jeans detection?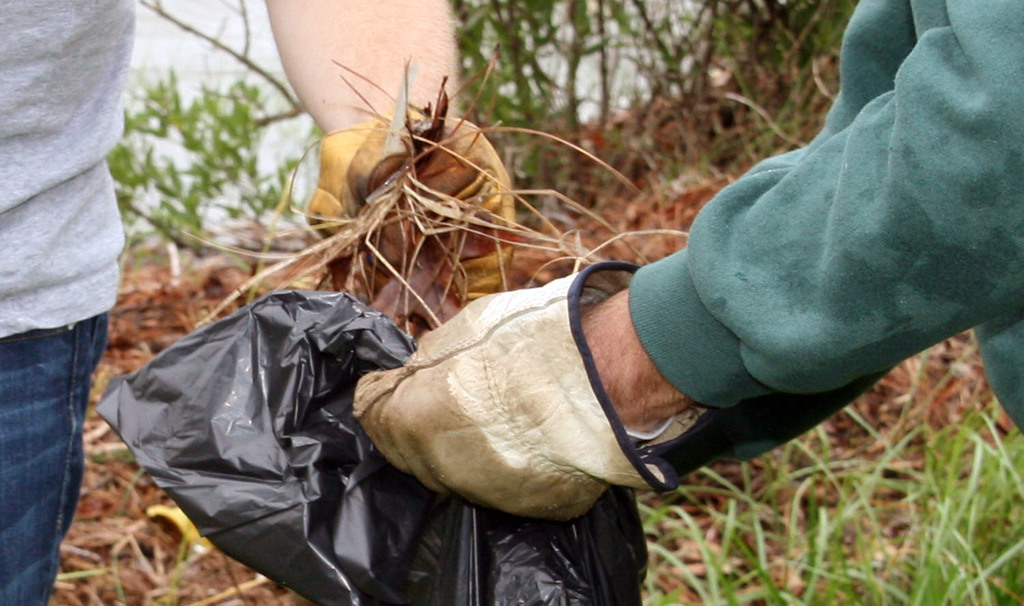
select_region(3, 262, 122, 576)
